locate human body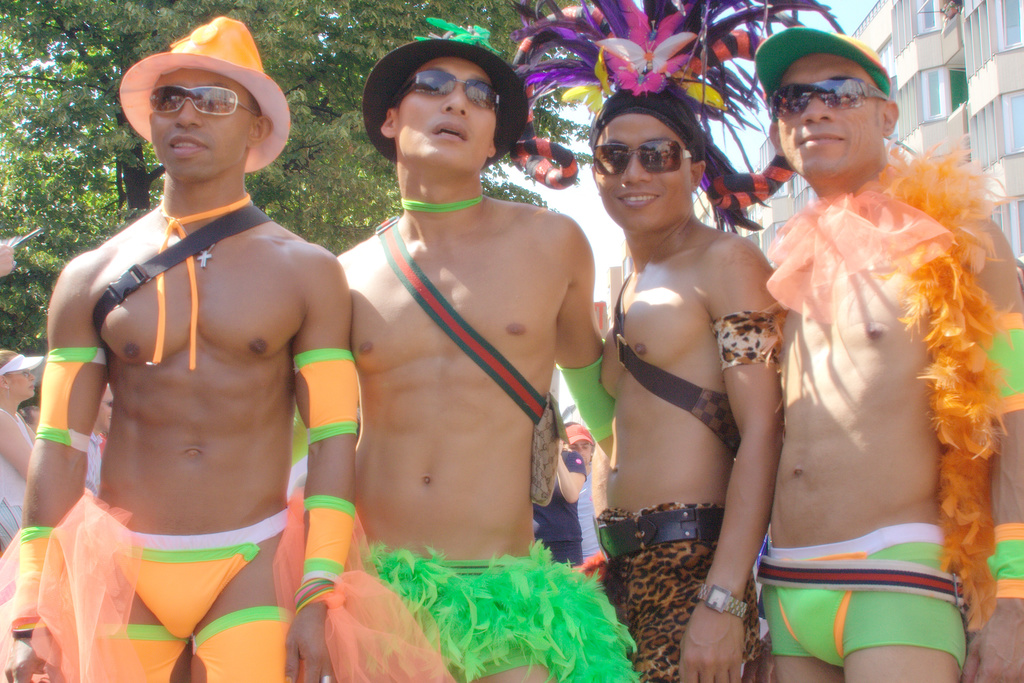
bbox(733, 49, 1013, 663)
